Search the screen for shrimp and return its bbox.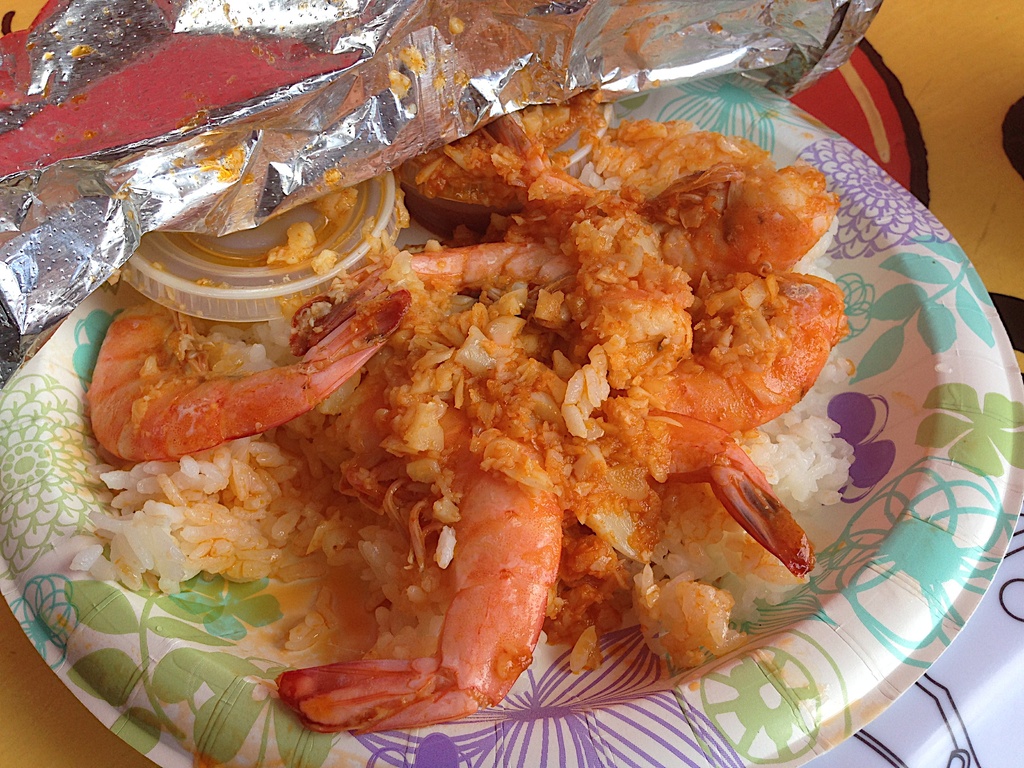
Found: [left=86, top=292, right=410, bottom=459].
